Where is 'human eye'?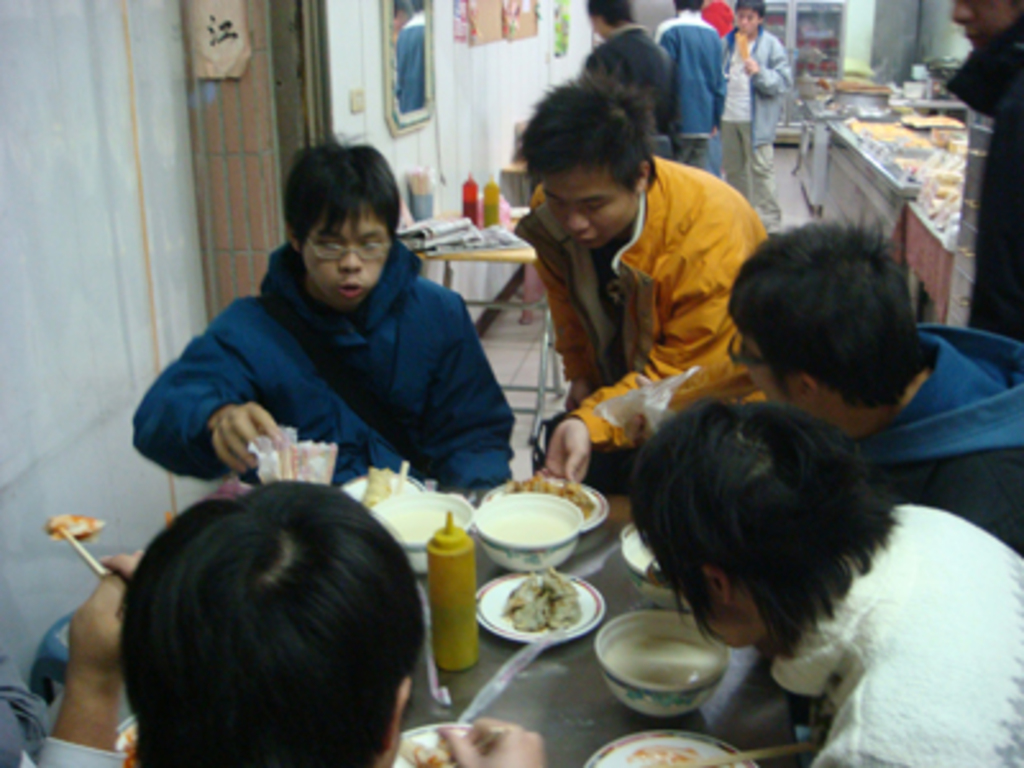
pyautogui.locateOnScreen(364, 238, 384, 253).
